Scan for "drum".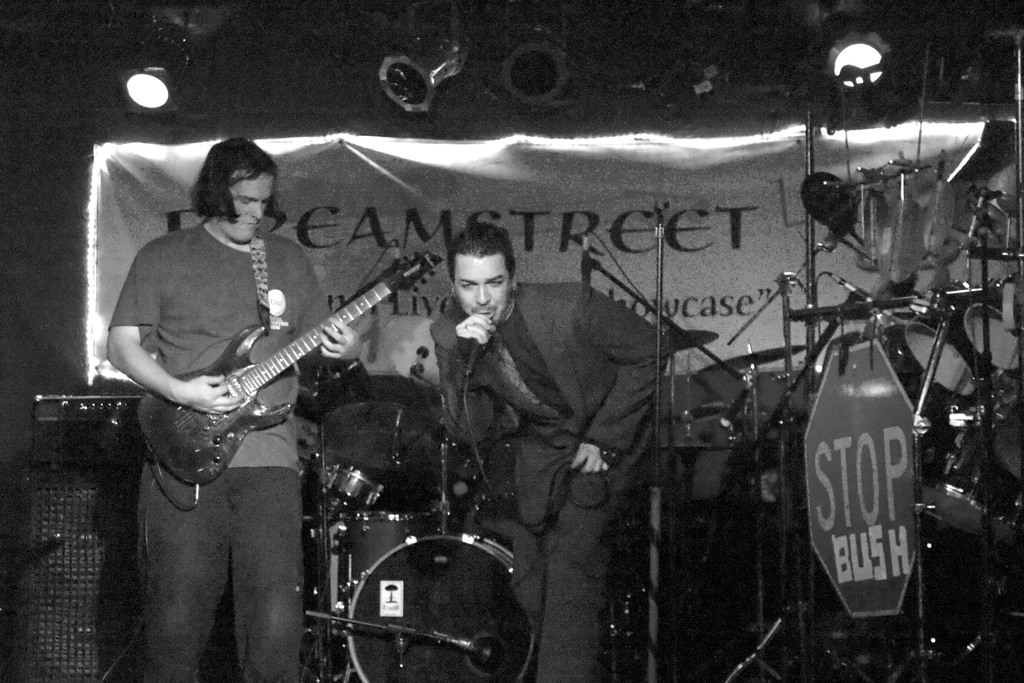
Scan result: (left=955, top=298, right=1023, bottom=383).
